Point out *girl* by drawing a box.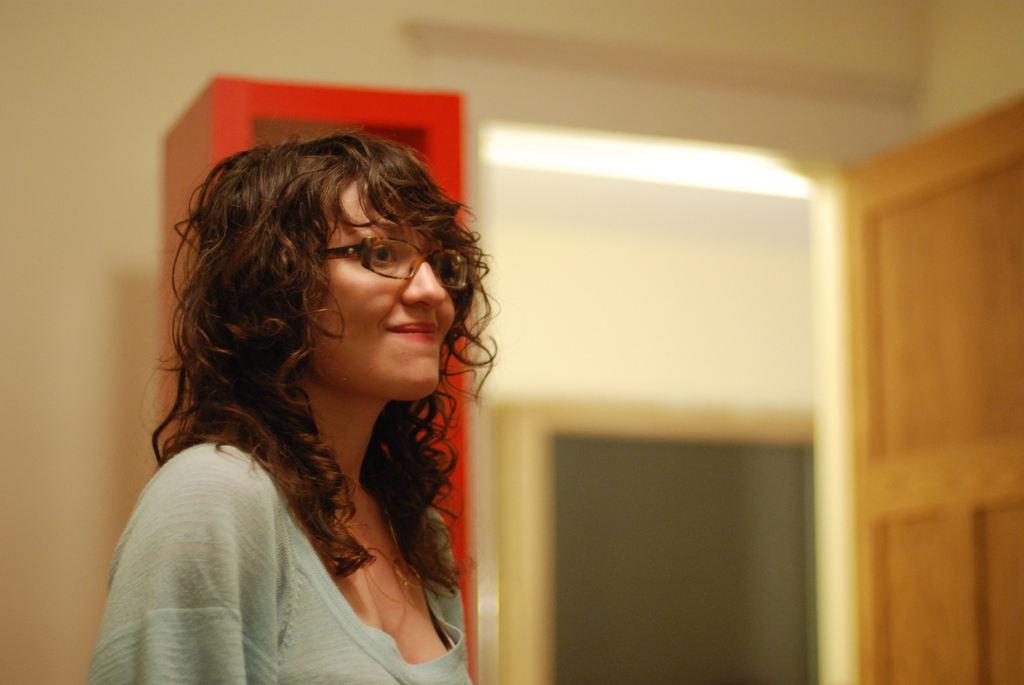
(x1=88, y1=129, x2=504, y2=684).
